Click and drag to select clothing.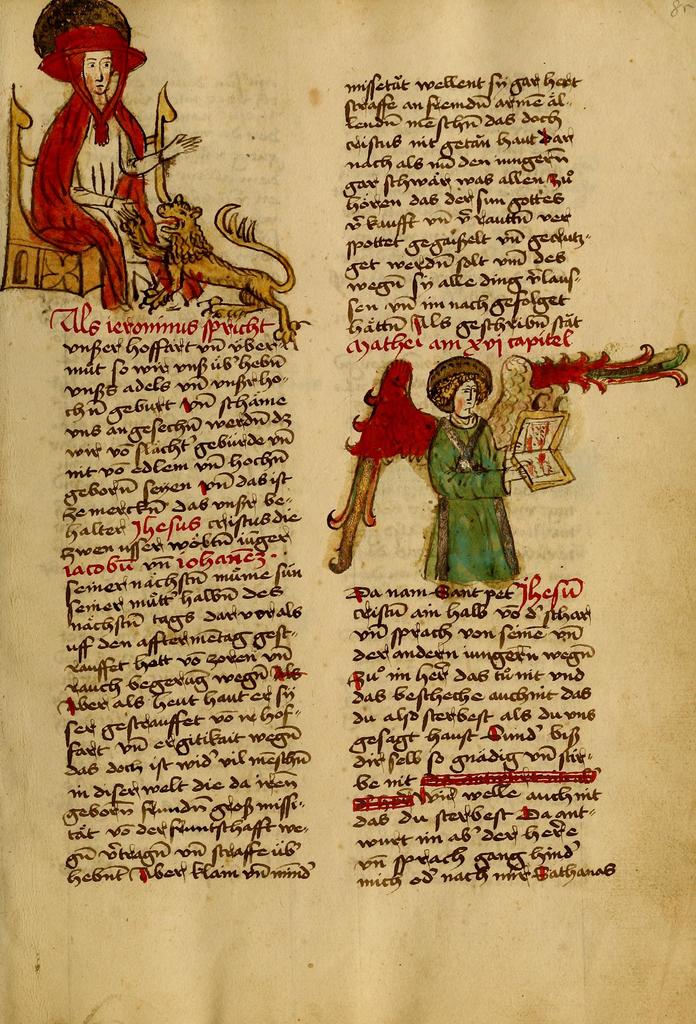
Selection: bbox(23, 83, 168, 304).
